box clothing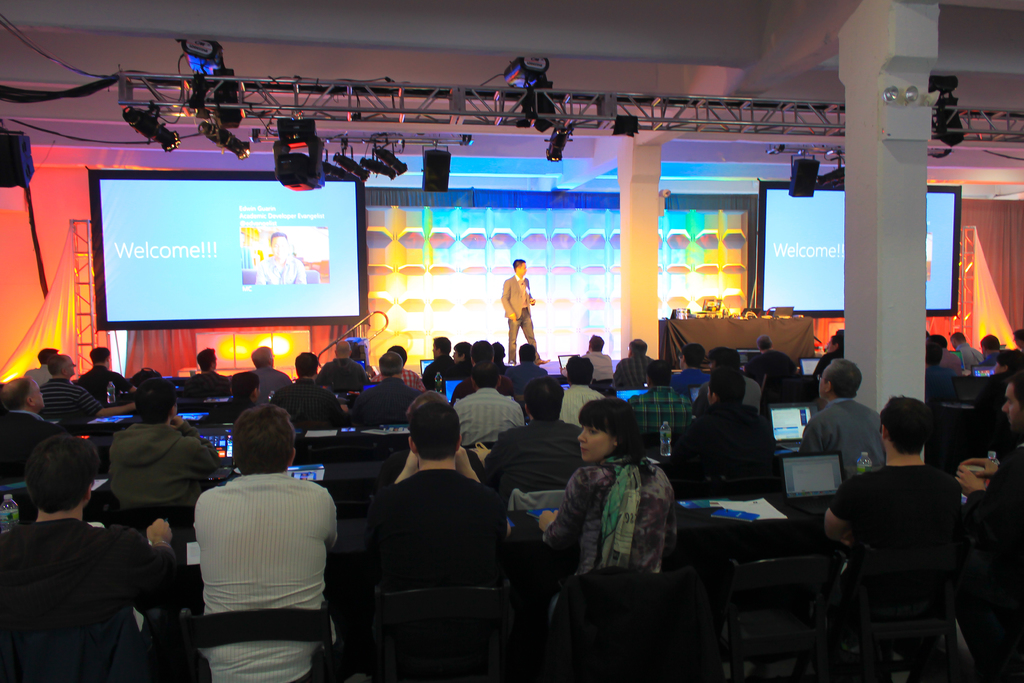
[189, 477, 340, 675]
